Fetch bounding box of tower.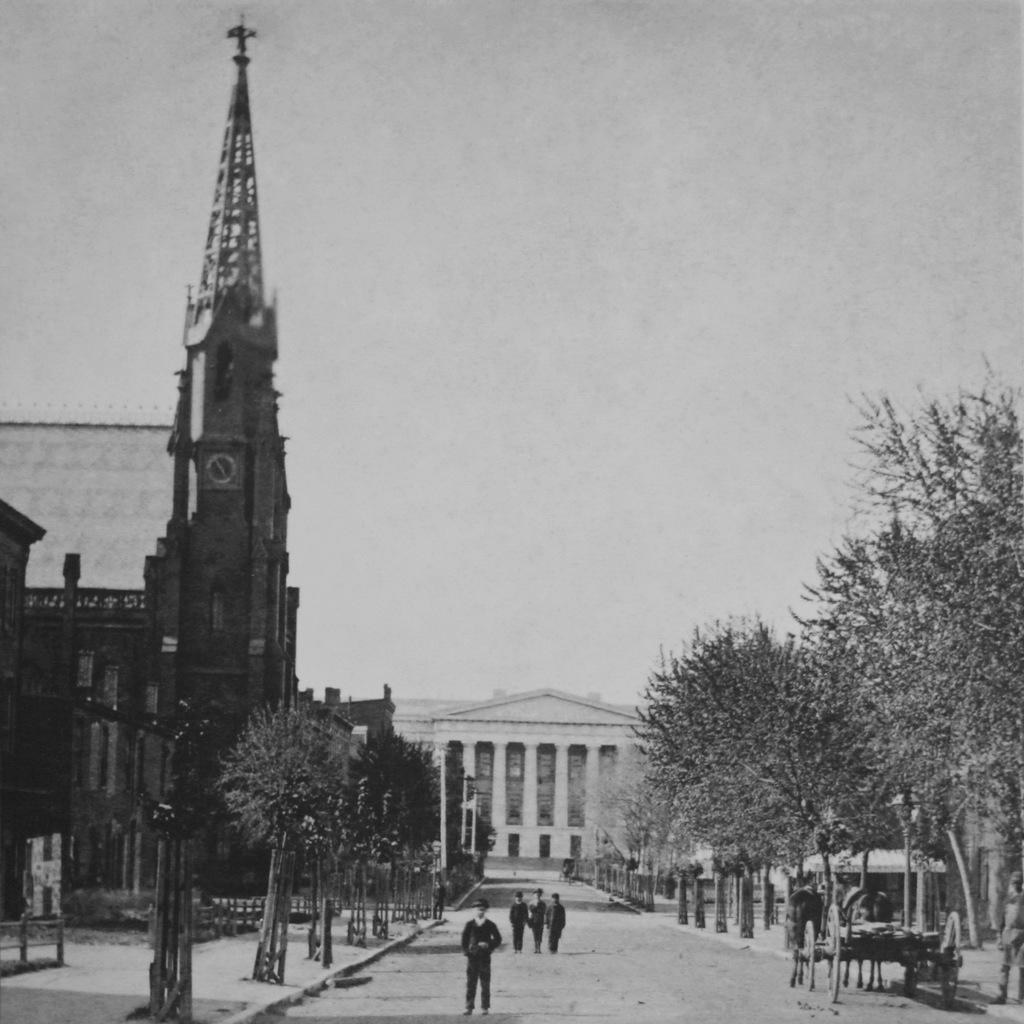
Bbox: [112,0,335,810].
